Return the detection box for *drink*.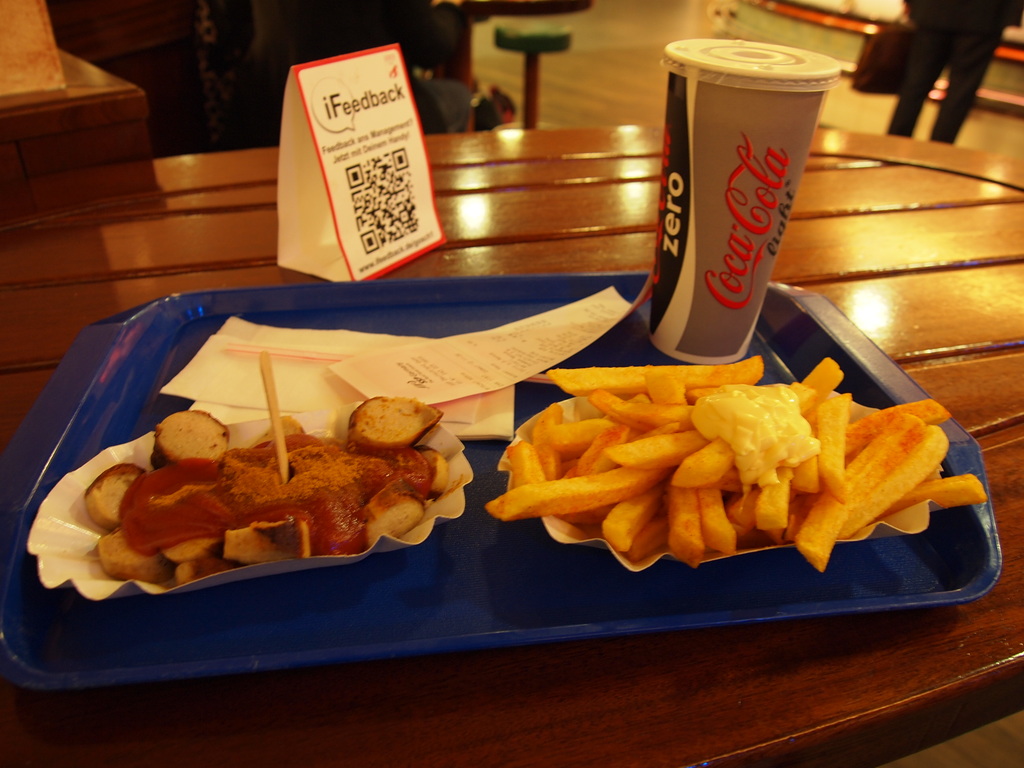
region(652, 47, 824, 371).
